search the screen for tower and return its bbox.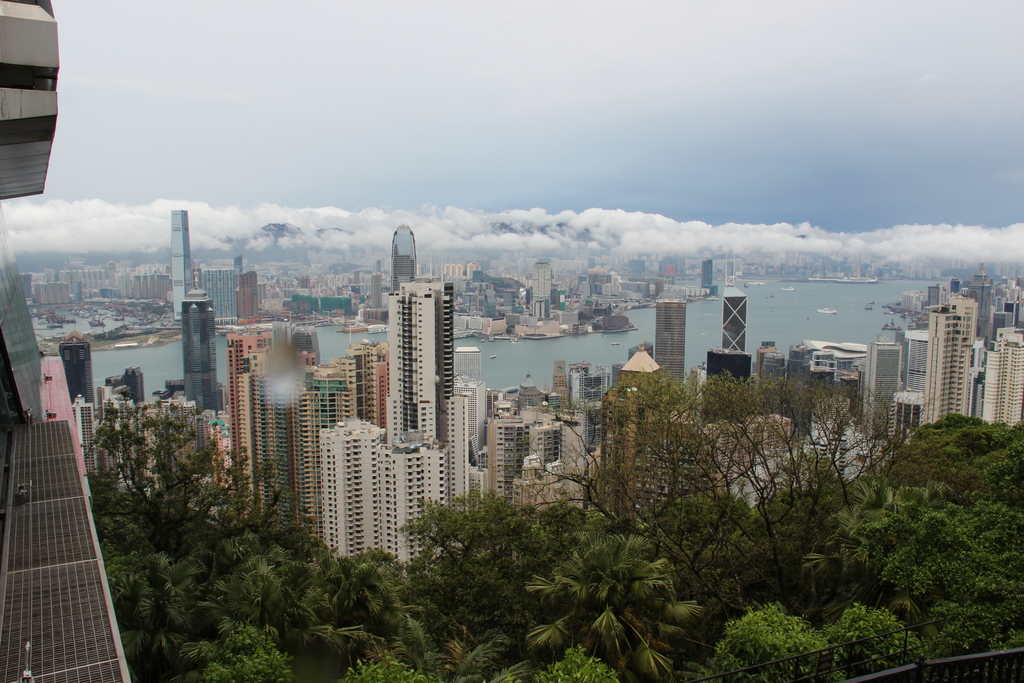
Found: 702/259/716/295.
